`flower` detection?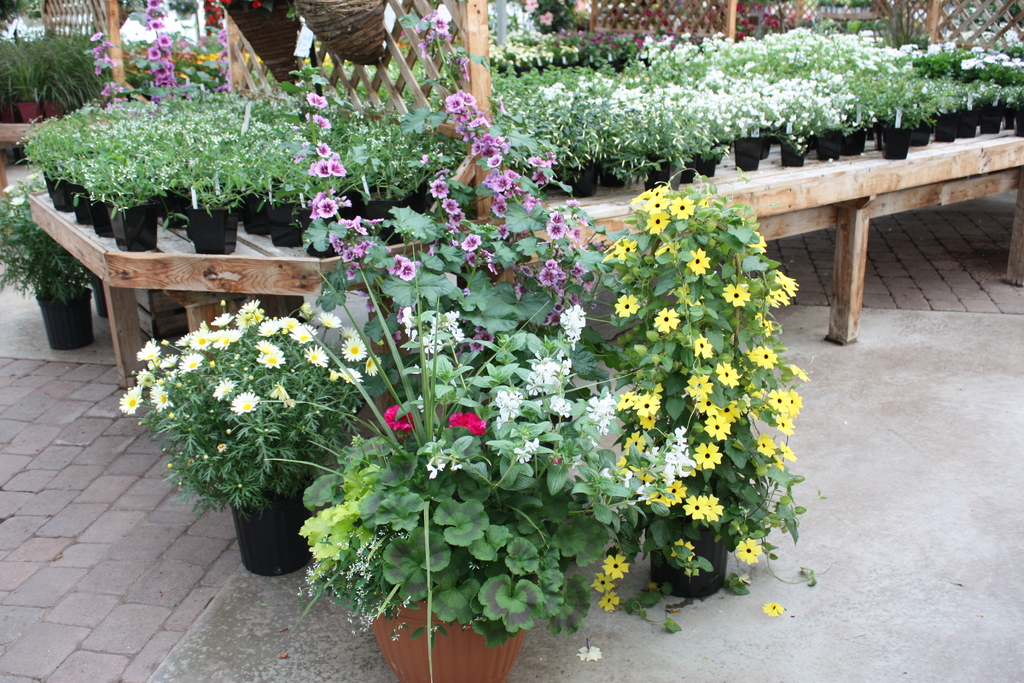
x1=615 y1=293 x2=643 y2=319
